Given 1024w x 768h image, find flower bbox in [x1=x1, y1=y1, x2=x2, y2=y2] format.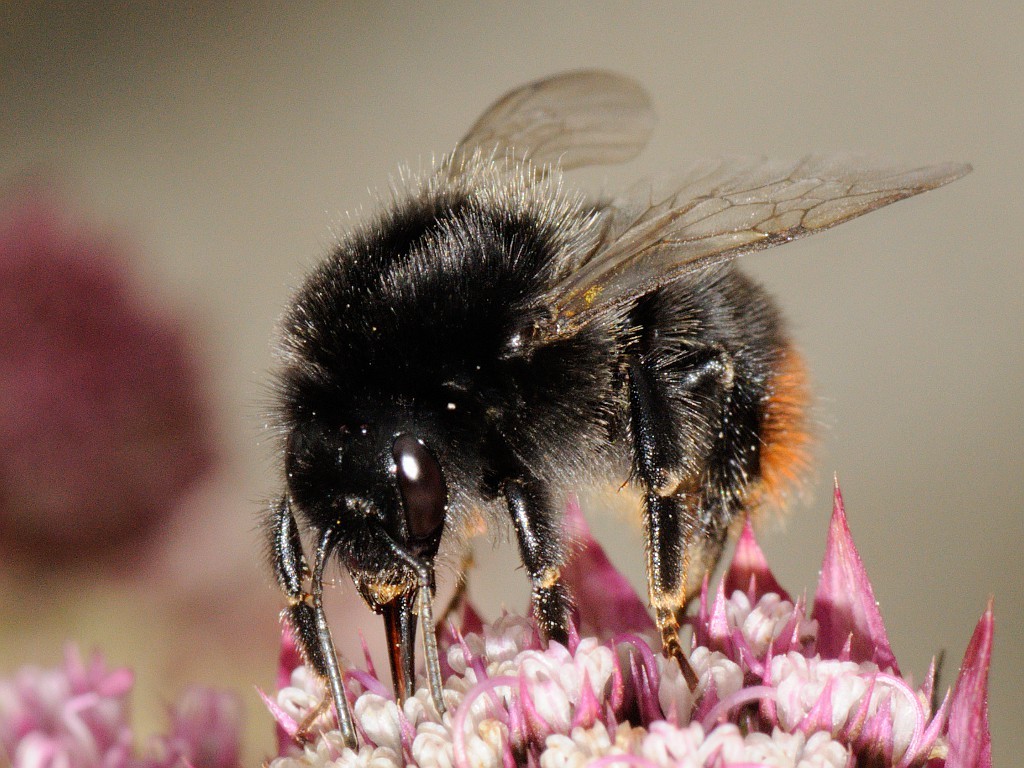
[x1=0, y1=185, x2=233, y2=582].
